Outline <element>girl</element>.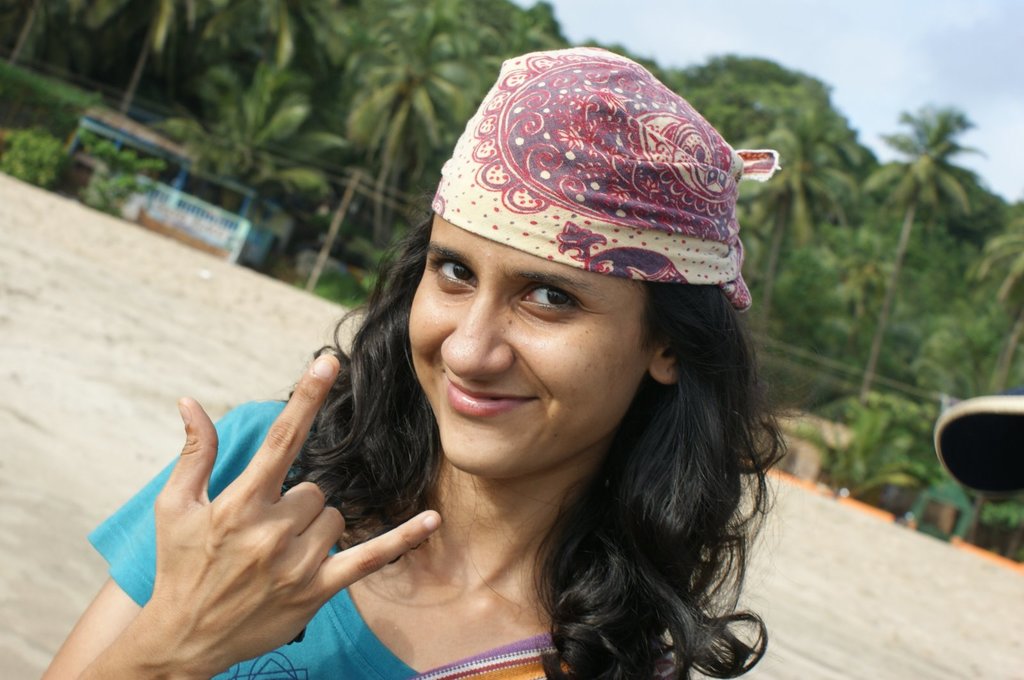
Outline: l=38, t=50, r=764, b=679.
